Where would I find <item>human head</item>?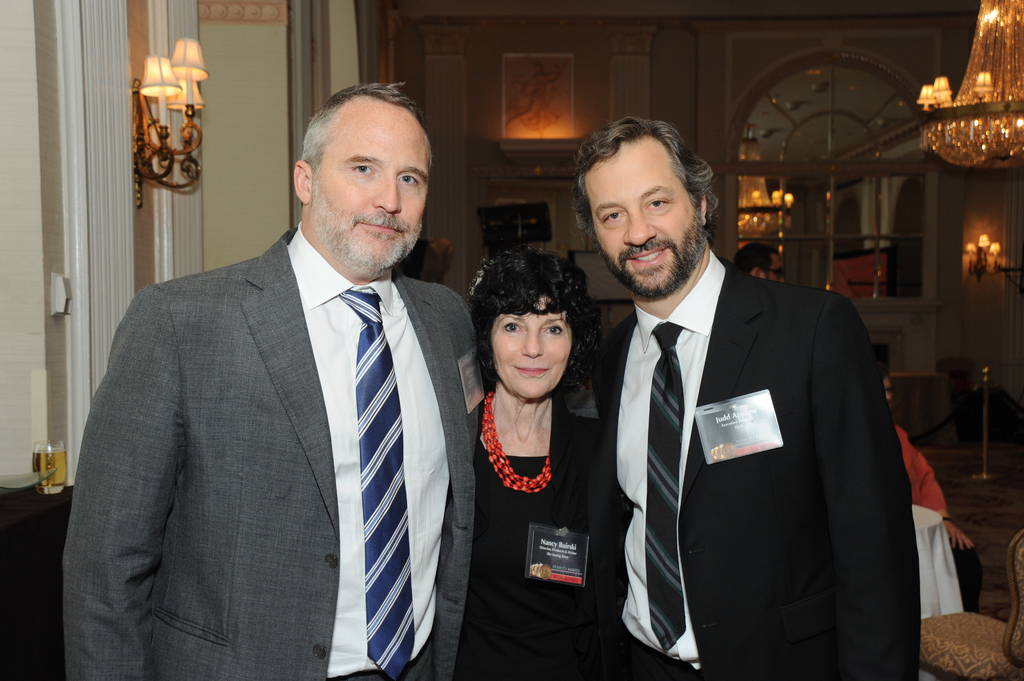
At rect(467, 246, 588, 410).
